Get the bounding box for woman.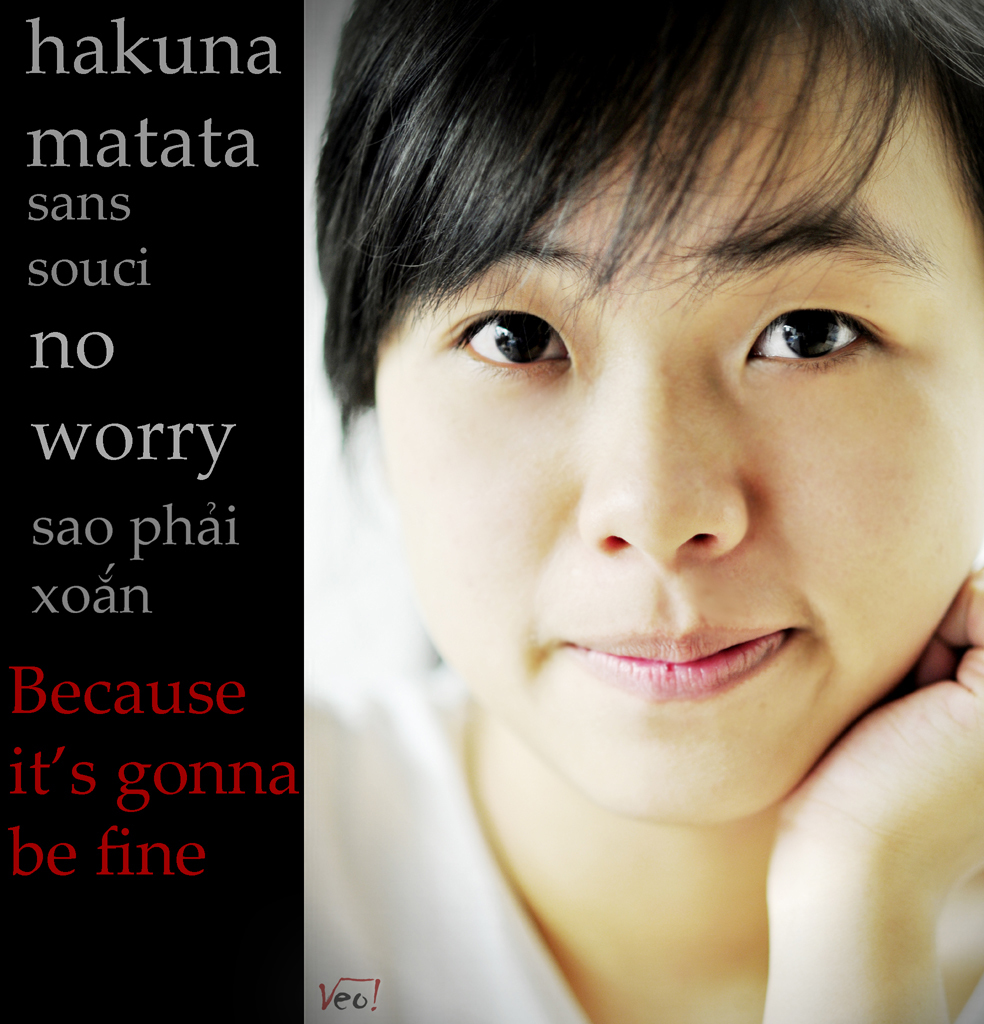
box(237, 0, 983, 991).
